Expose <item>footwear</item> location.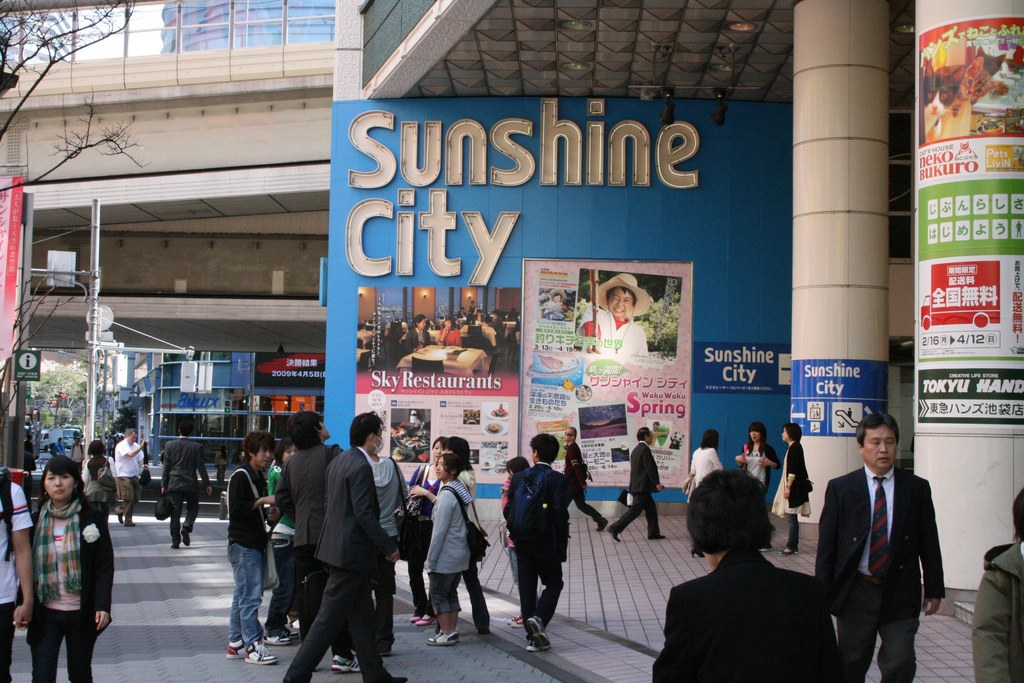
Exposed at BBox(504, 616, 521, 628).
